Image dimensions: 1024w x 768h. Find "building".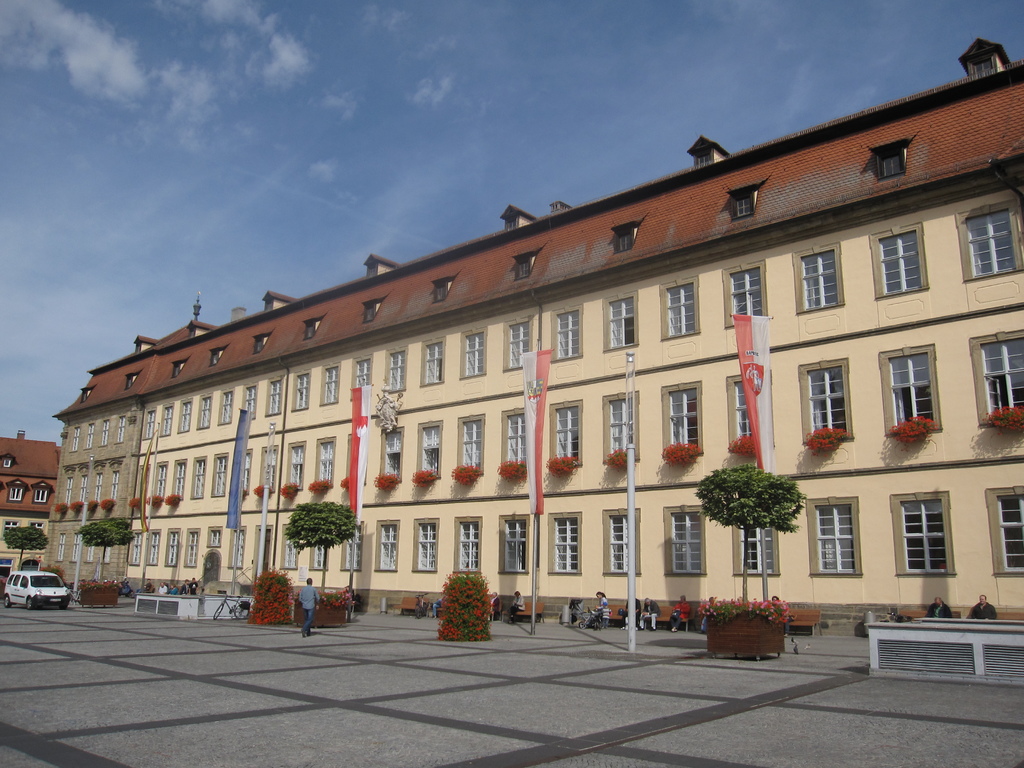
<box>0,435,62,579</box>.
